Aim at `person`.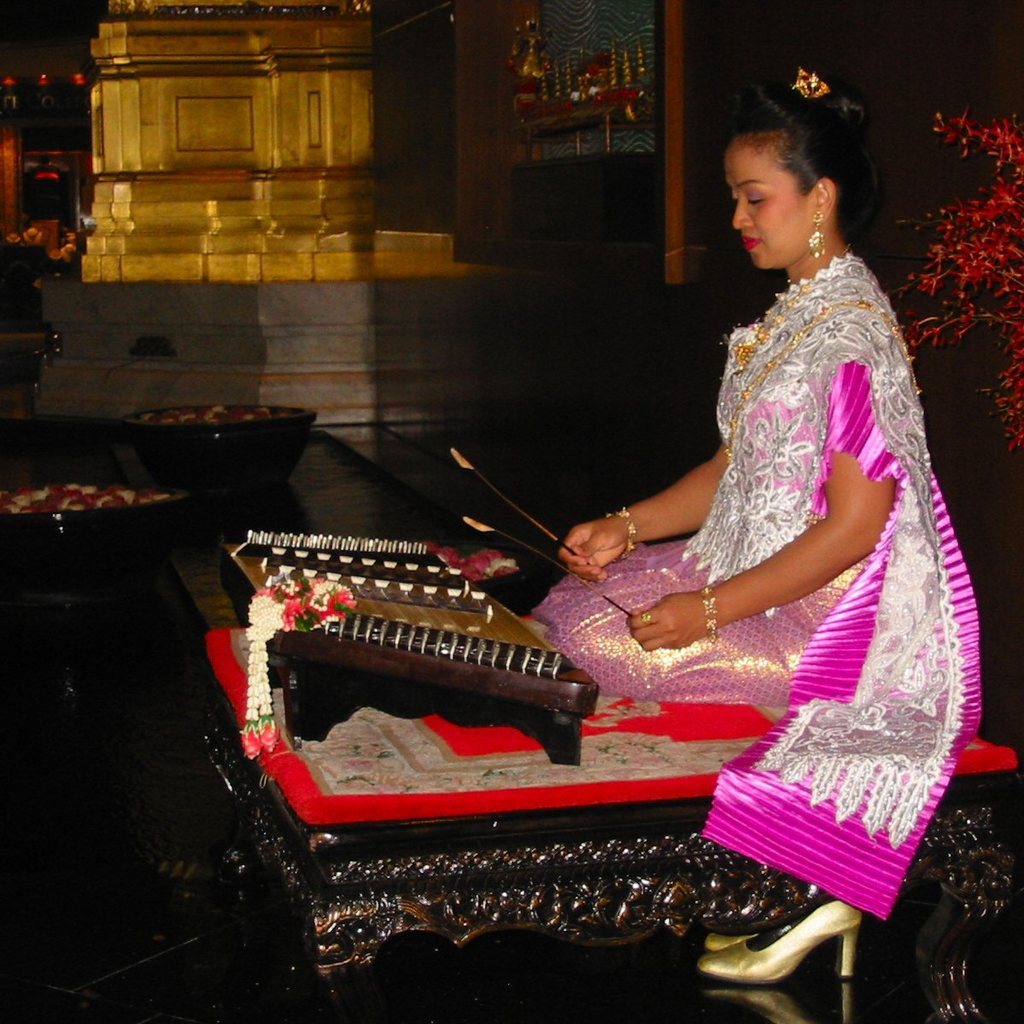
Aimed at [520, 59, 979, 983].
